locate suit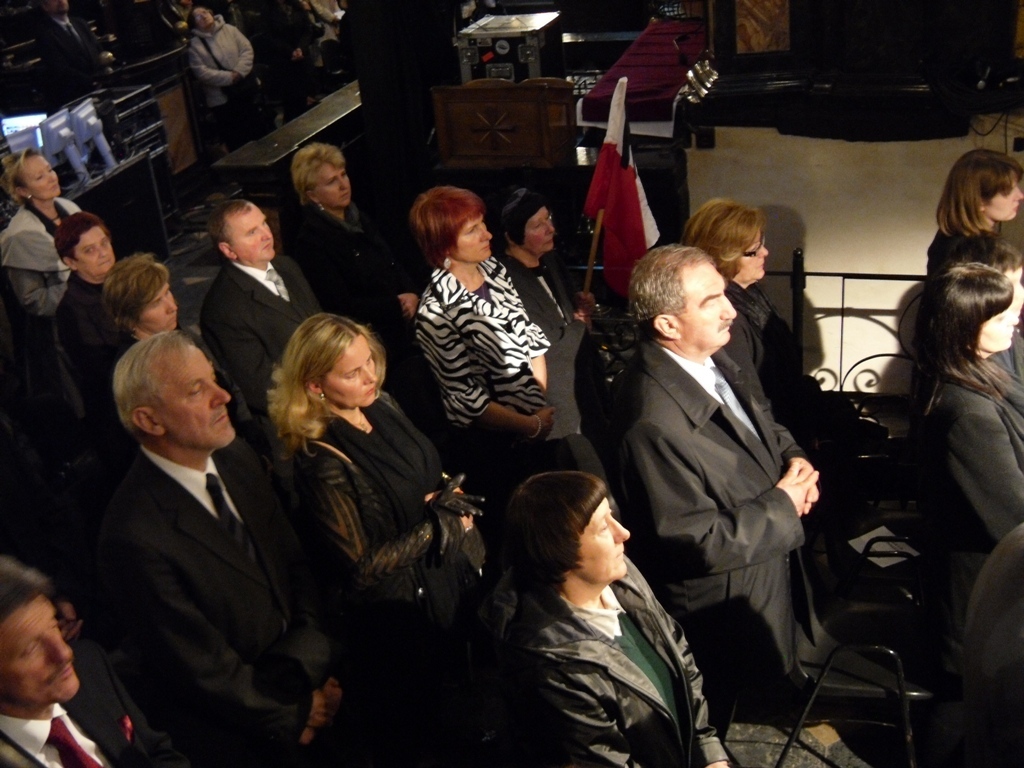
(0,645,177,767)
